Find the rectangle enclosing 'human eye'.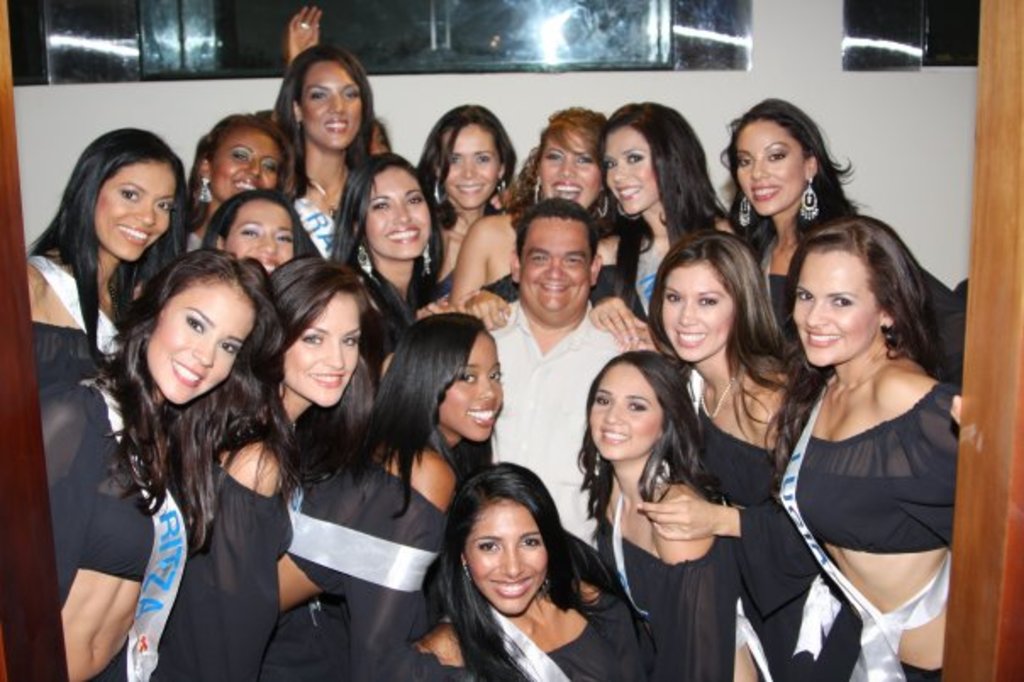
<box>592,392,609,411</box>.
